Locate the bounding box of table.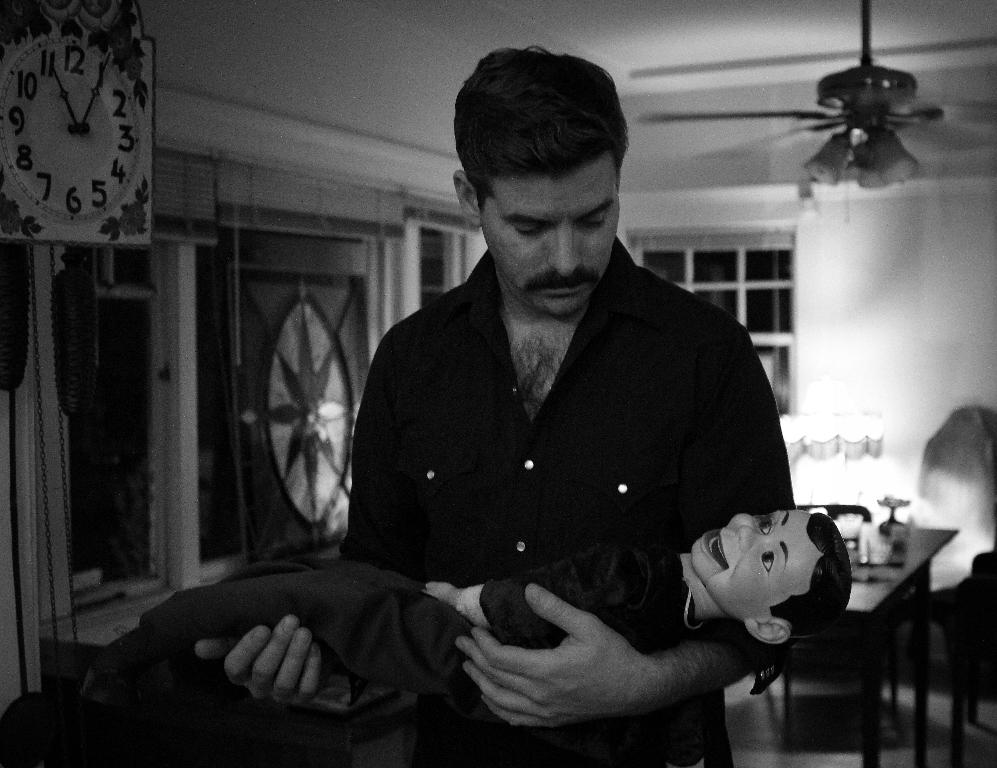
Bounding box: (x1=759, y1=526, x2=996, y2=731).
